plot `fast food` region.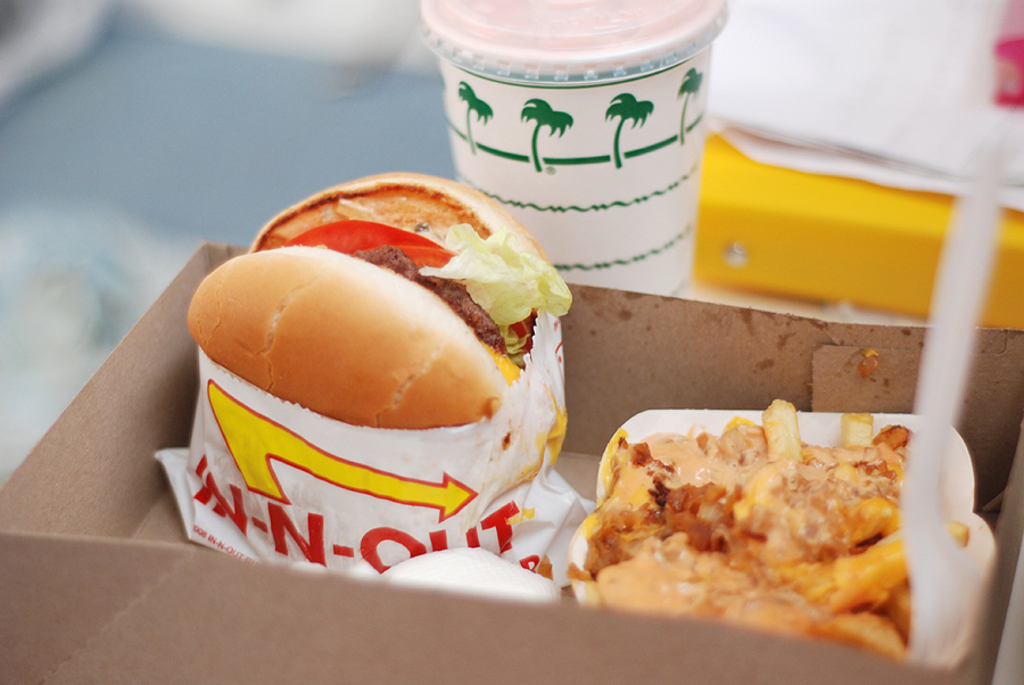
Plotted at [562,398,967,666].
